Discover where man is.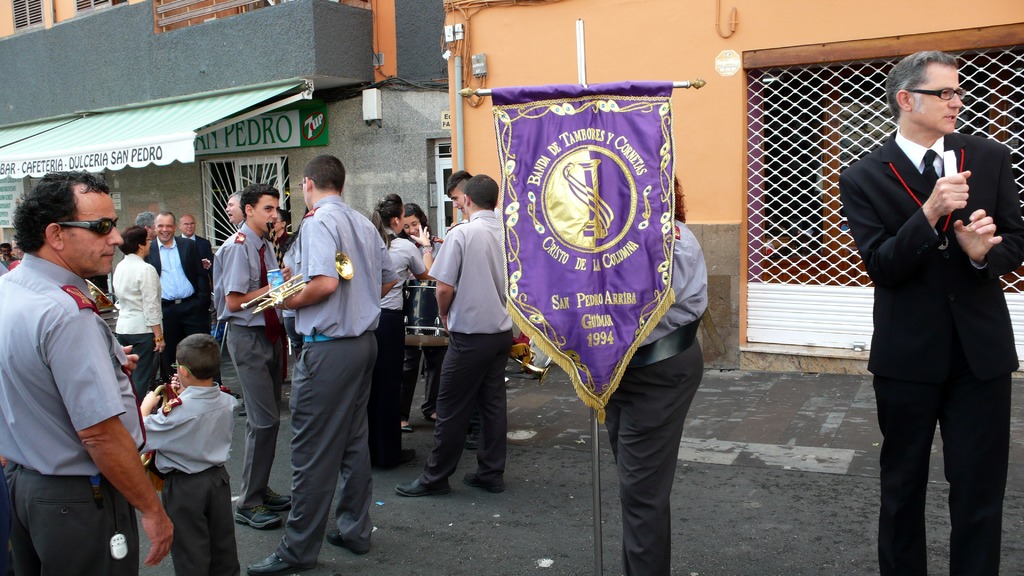
Discovered at <box>440,167,500,428</box>.
